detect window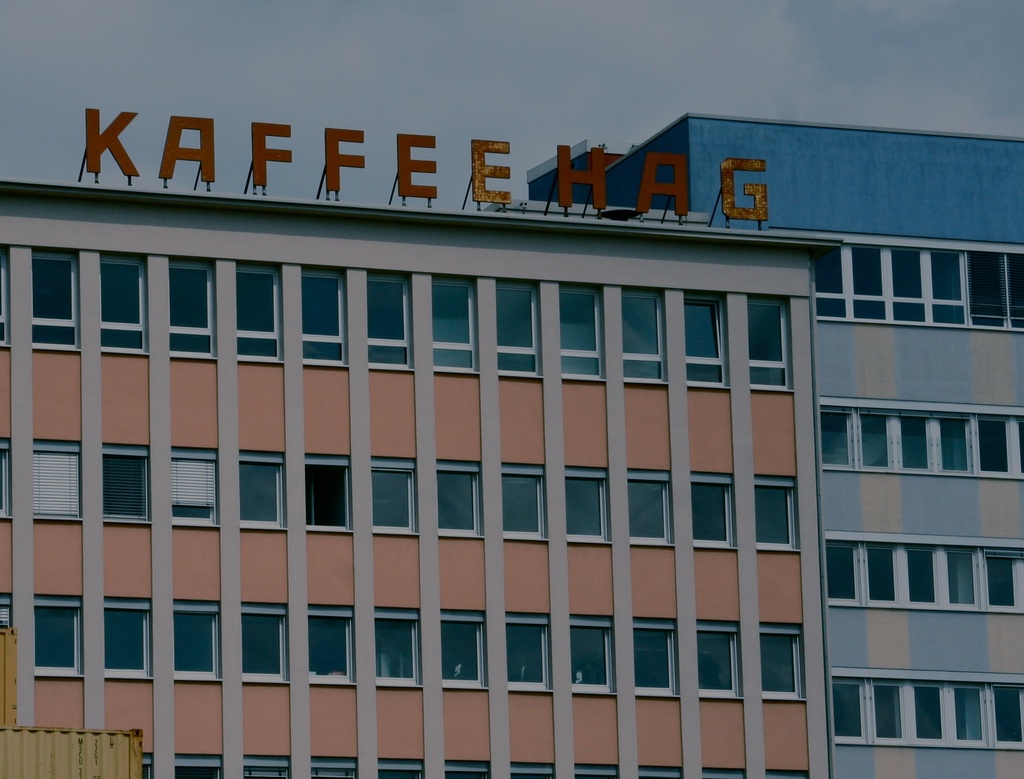
rect(374, 608, 424, 694)
